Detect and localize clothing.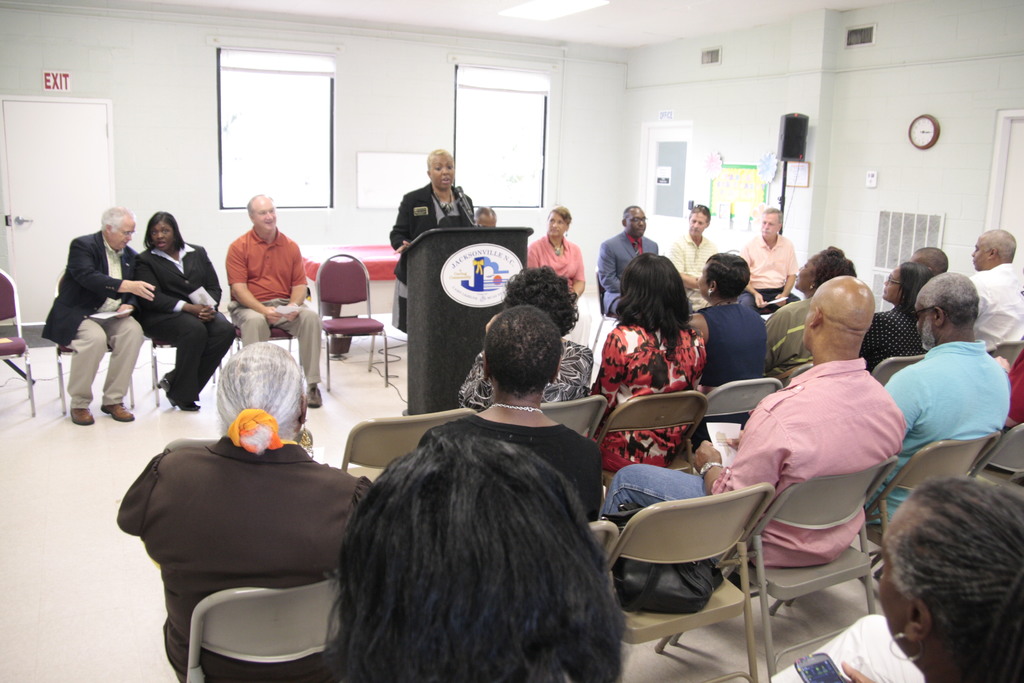
Localized at bbox(601, 363, 901, 562).
